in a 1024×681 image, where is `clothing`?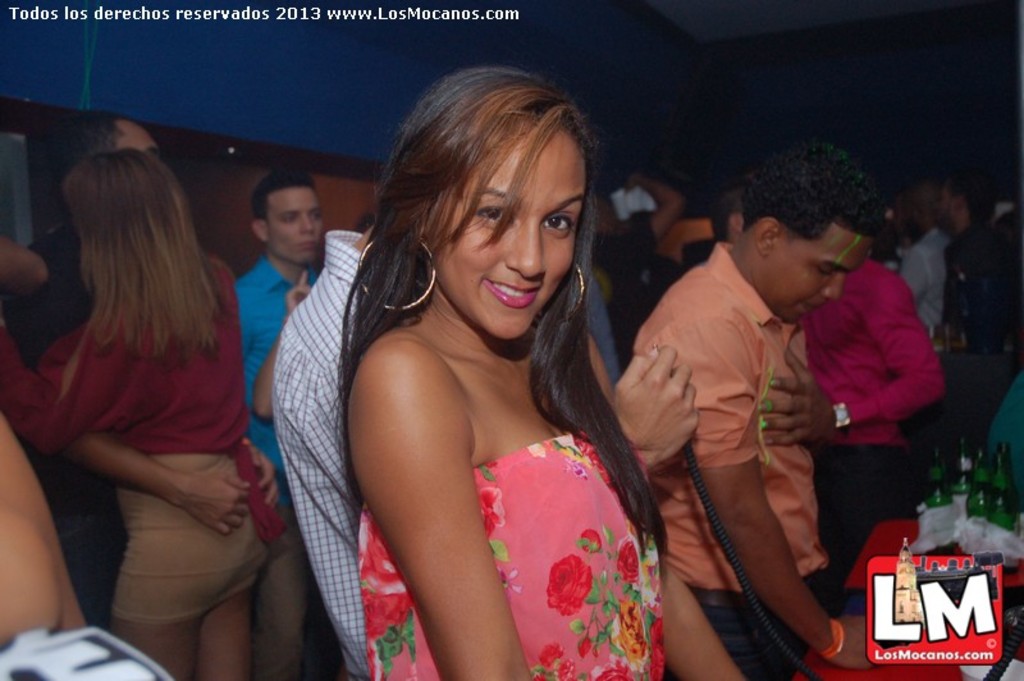
crop(230, 251, 317, 680).
